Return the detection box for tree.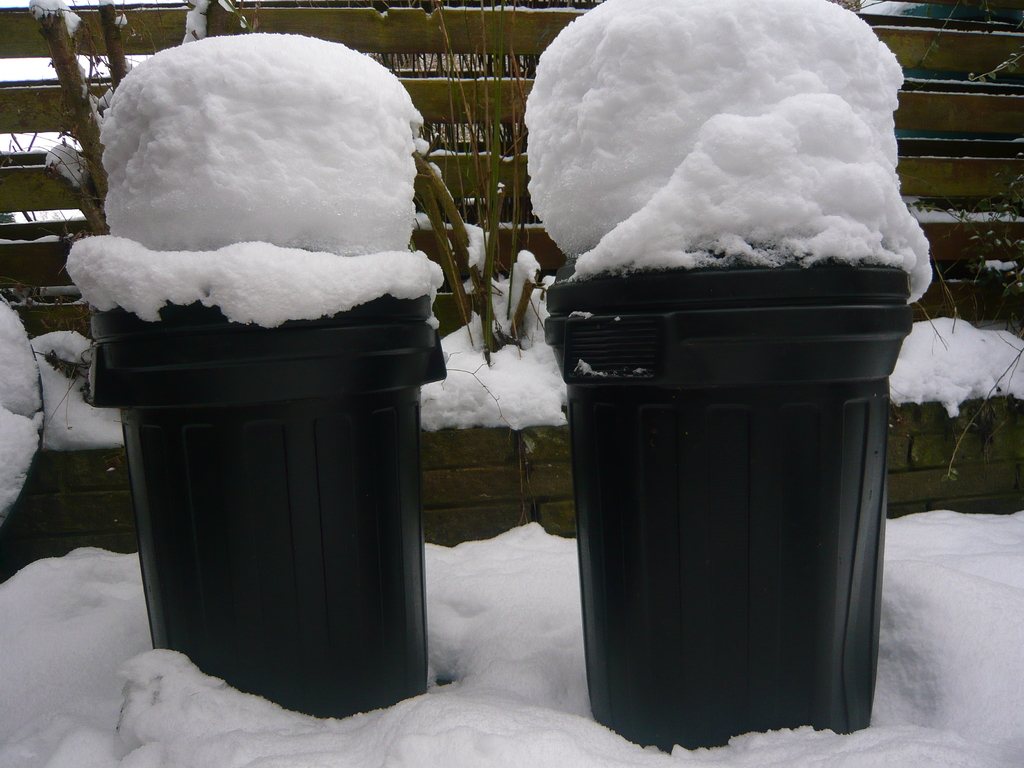
Rect(37, 0, 217, 399).
